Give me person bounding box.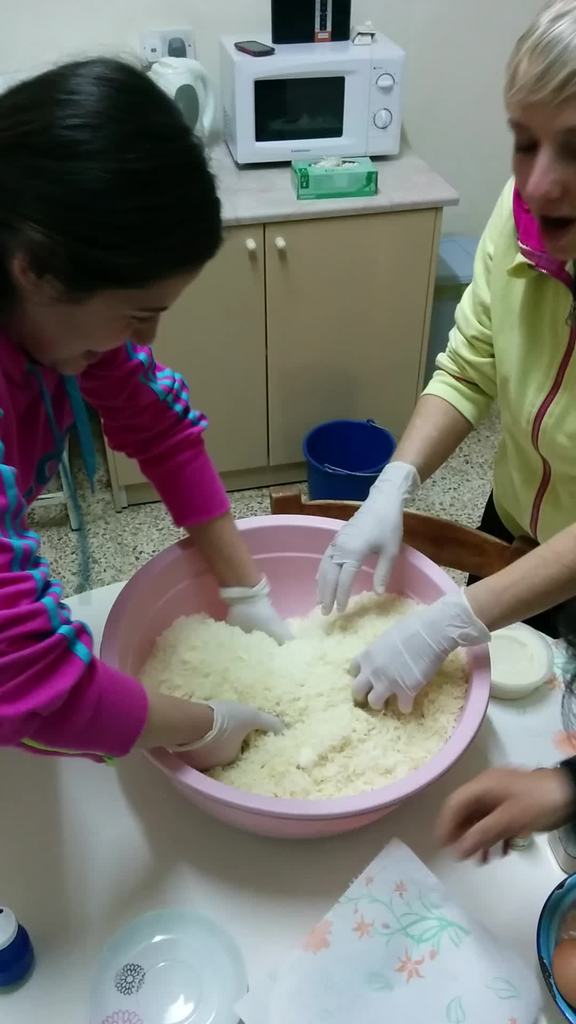
pyautogui.locateOnScreen(315, 0, 575, 717).
